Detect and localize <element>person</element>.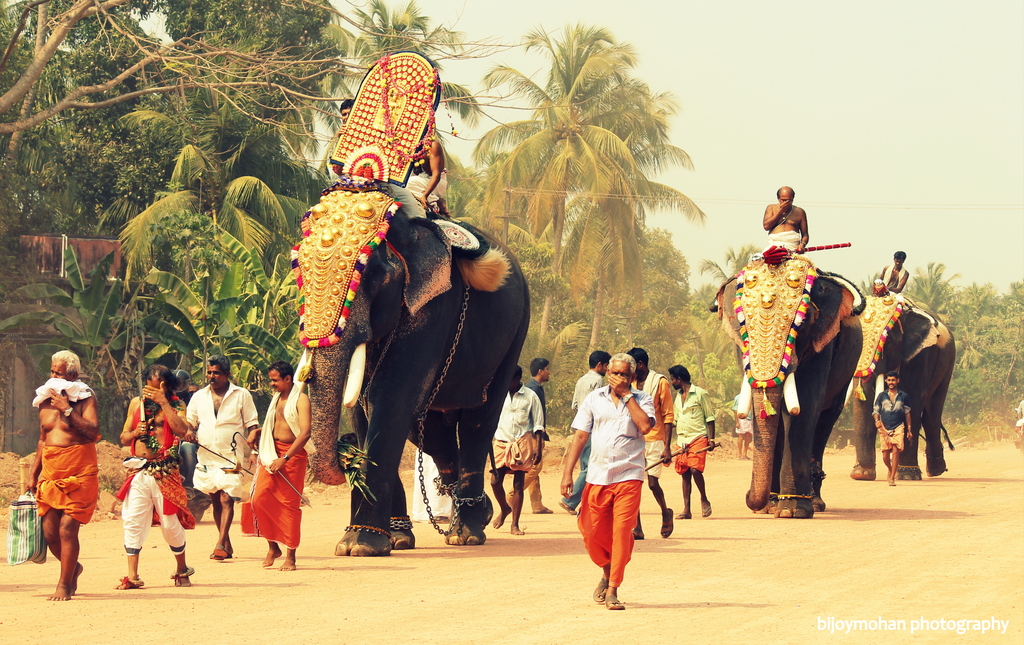
Localized at 556 348 612 512.
